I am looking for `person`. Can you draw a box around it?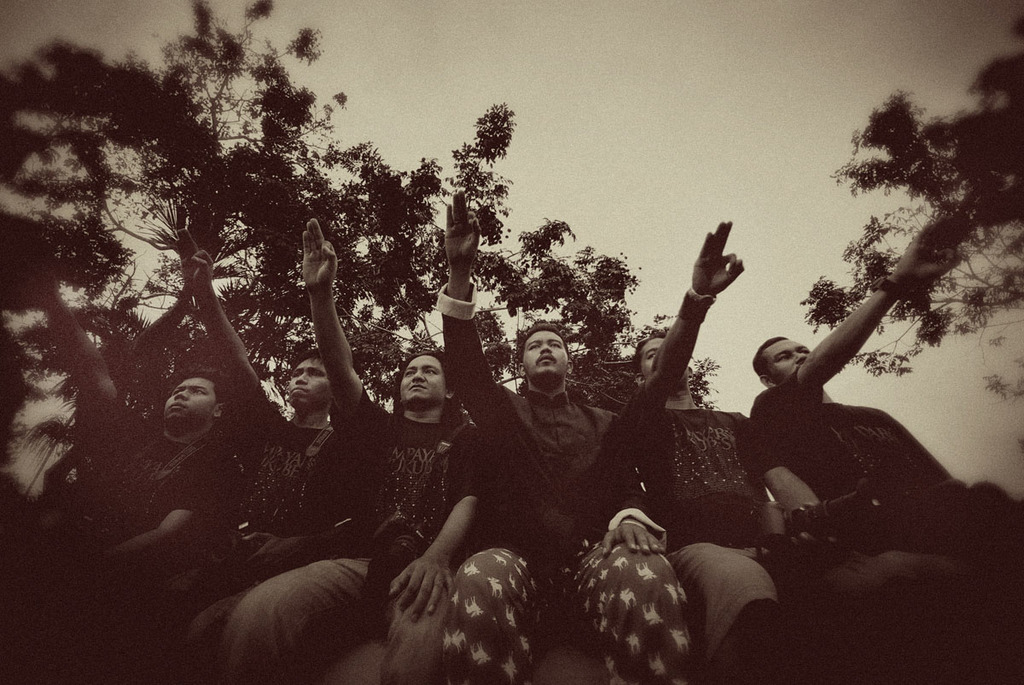
Sure, the bounding box is 630:216:887:661.
